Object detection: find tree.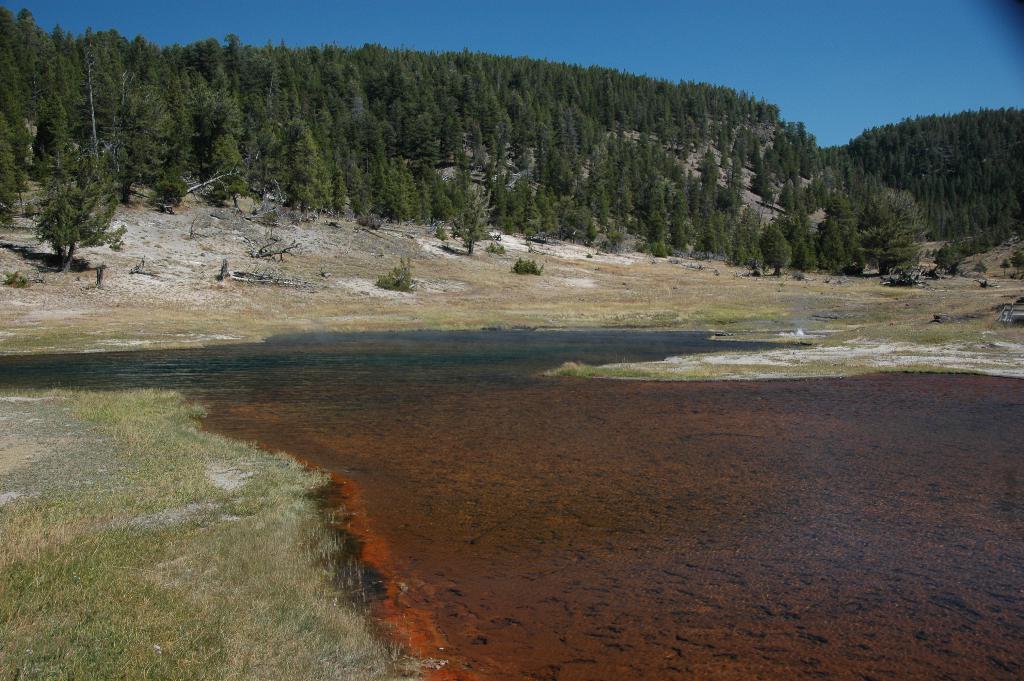
<region>117, 73, 182, 185</region>.
